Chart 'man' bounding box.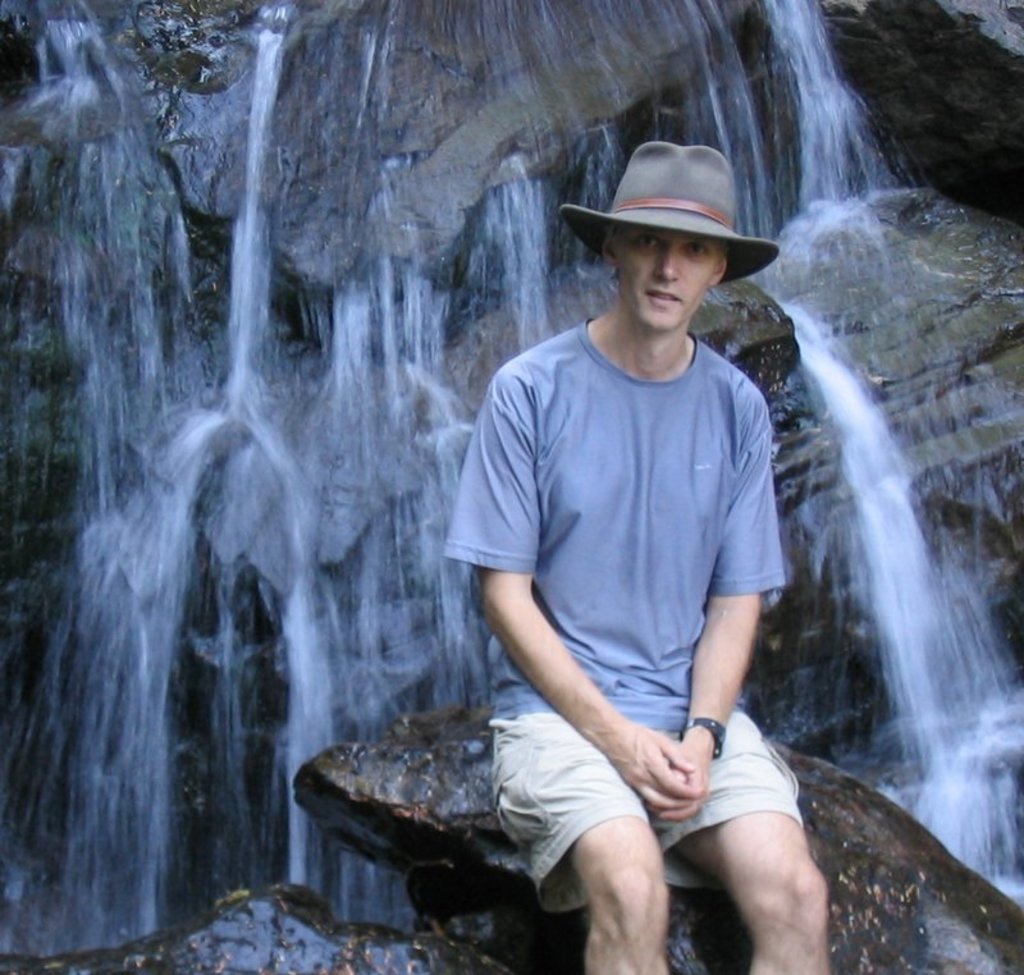
Charted: box(430, 178, 829, 970).
